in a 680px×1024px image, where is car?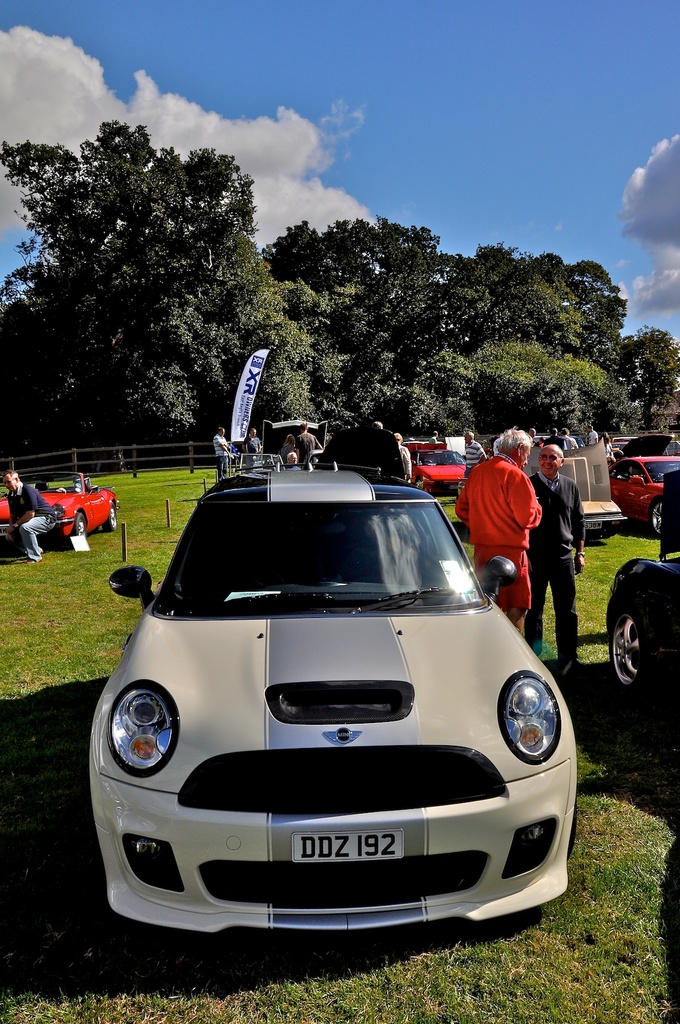
(x1=415, y1=445, x2=469, y2=488).
